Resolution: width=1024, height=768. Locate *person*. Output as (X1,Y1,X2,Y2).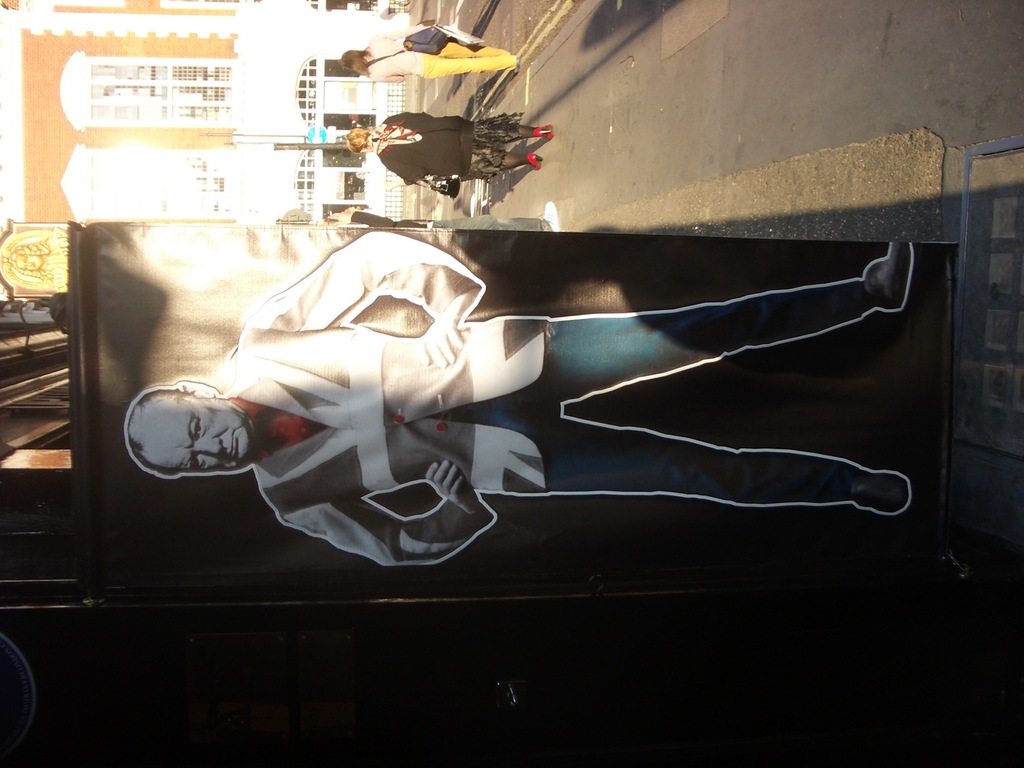
(334,27,518,76).
